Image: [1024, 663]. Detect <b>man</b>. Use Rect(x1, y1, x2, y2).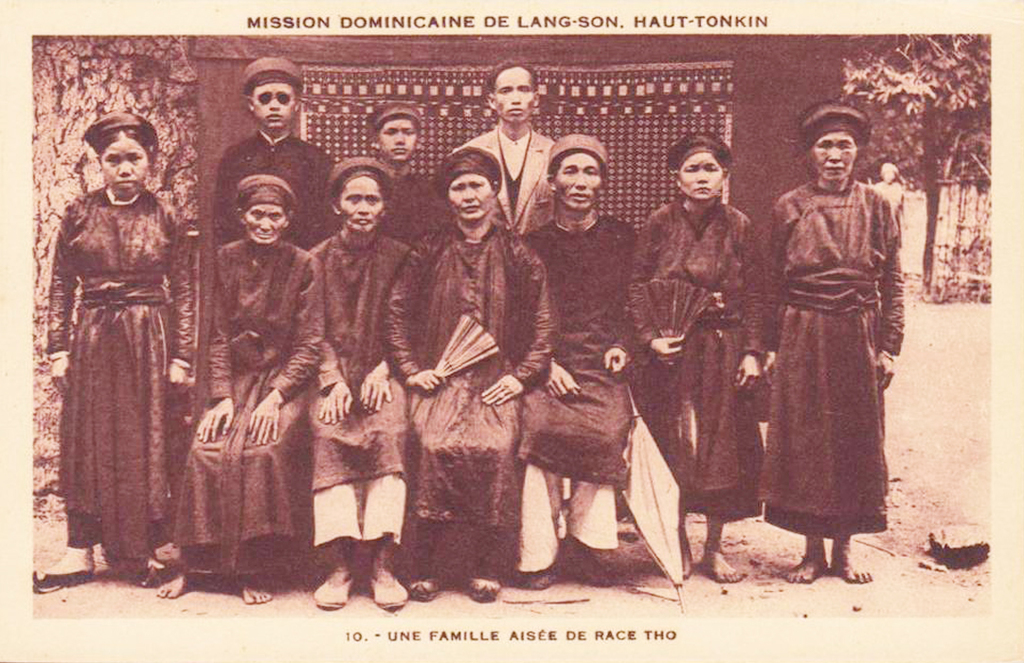
Rect(215, 57, 338, 255).
